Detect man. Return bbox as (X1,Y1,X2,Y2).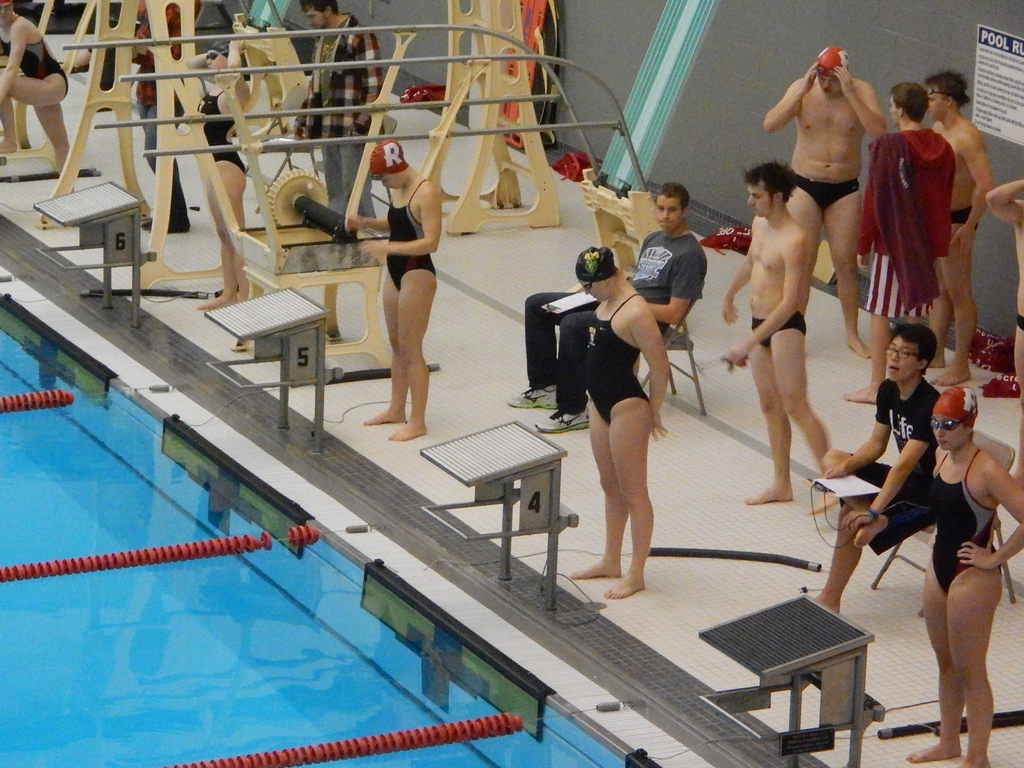
(760,47,886,360).
